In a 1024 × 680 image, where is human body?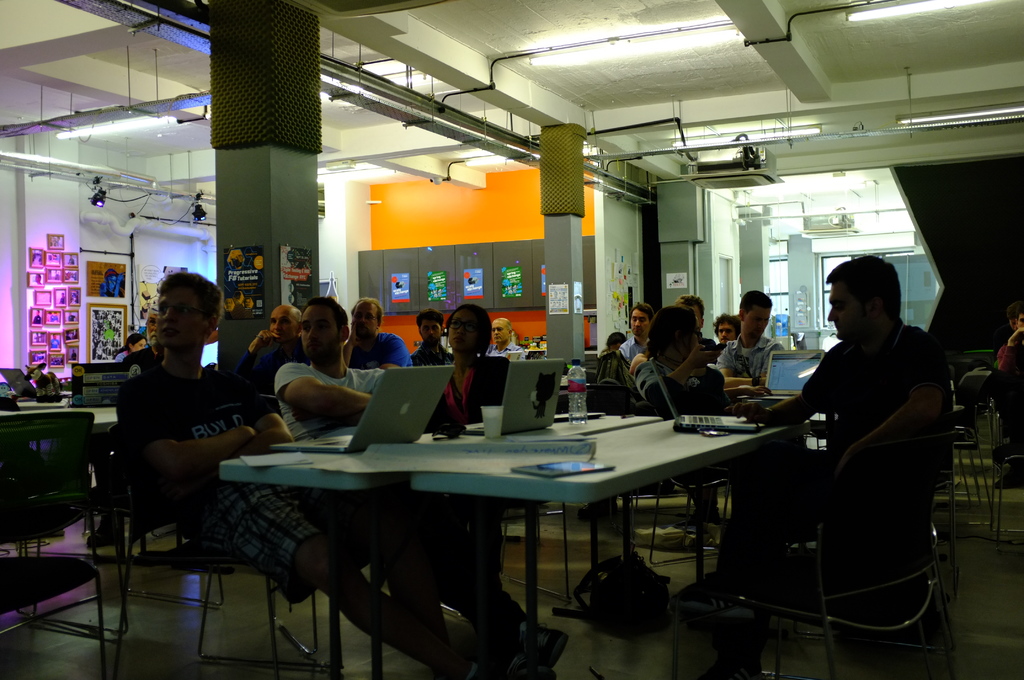
[left=412, top=341, right=452, bottom=365].
